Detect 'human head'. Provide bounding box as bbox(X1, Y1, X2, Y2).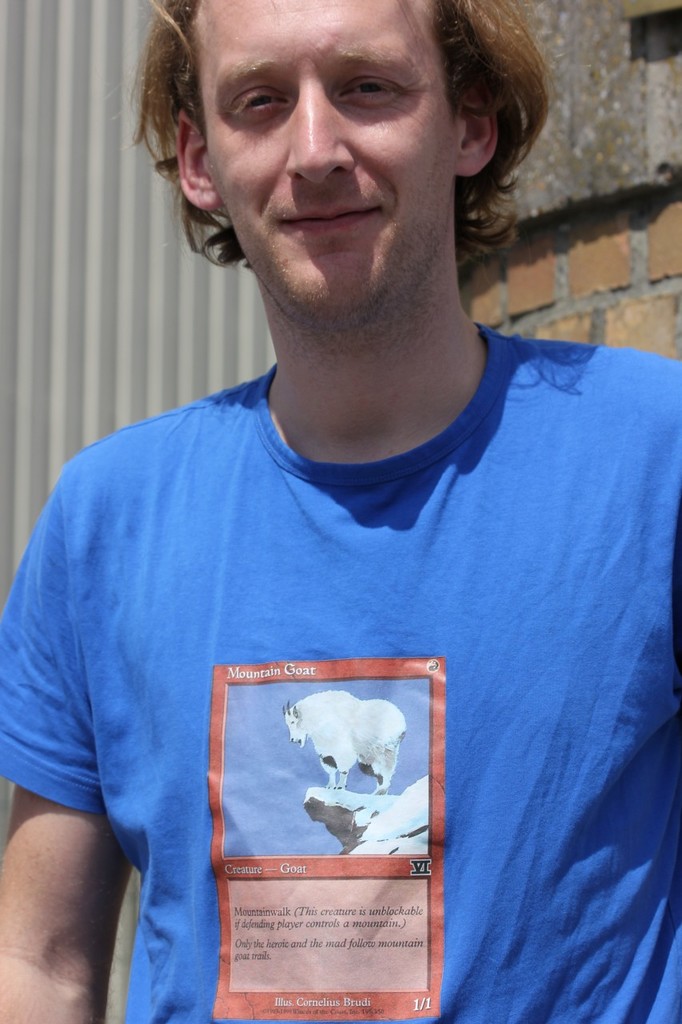
bbox(136, 0, 537, 287).
